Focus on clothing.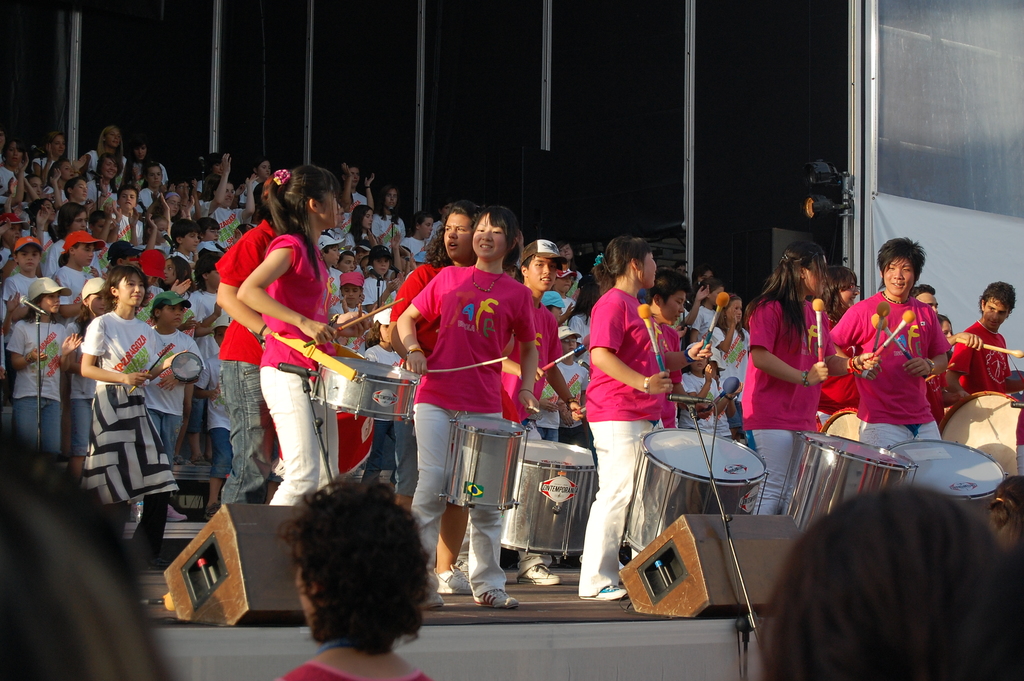
Focused at (x1=79, y1=306, x2=182, y2=554).
